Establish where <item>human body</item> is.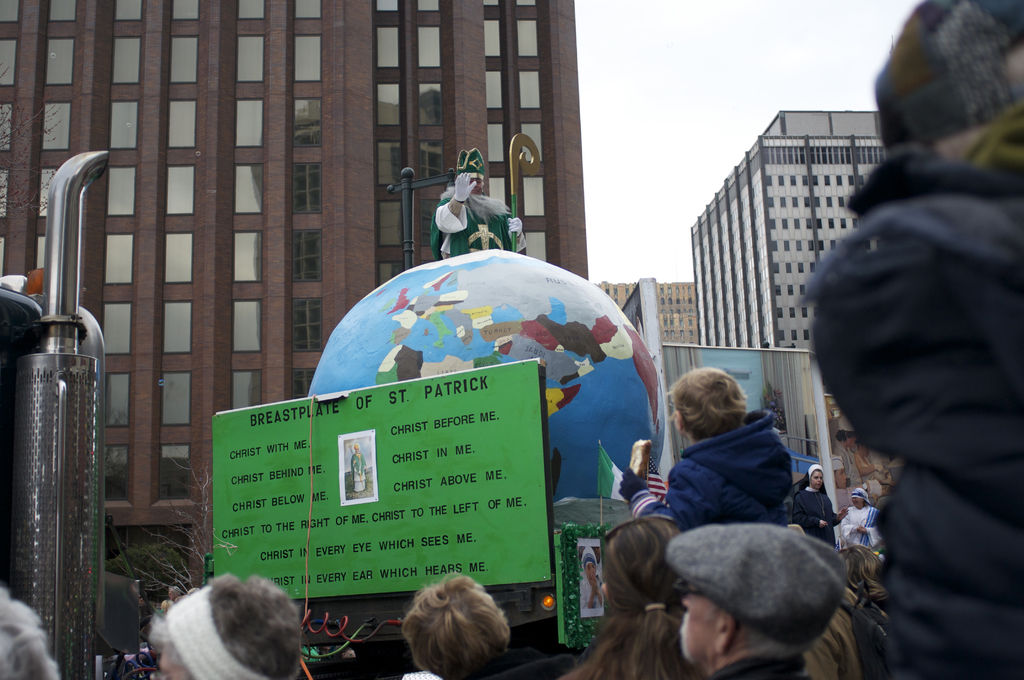
Established at 430,145,527,255.
